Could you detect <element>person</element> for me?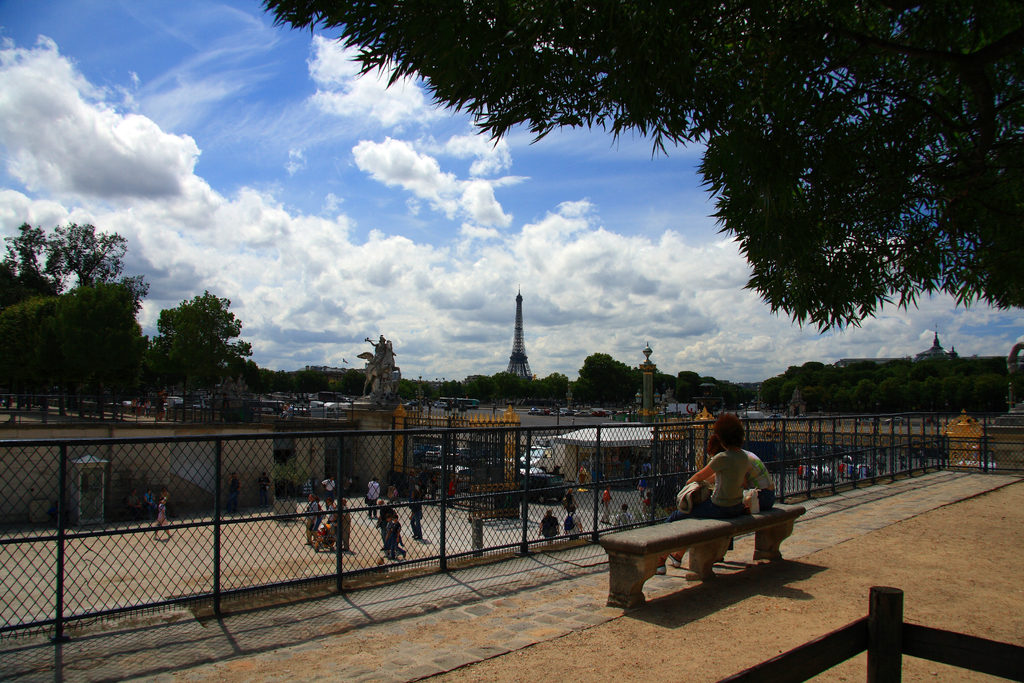
Detection result: <bbox>656, 413, 749, 573</bbox>.
